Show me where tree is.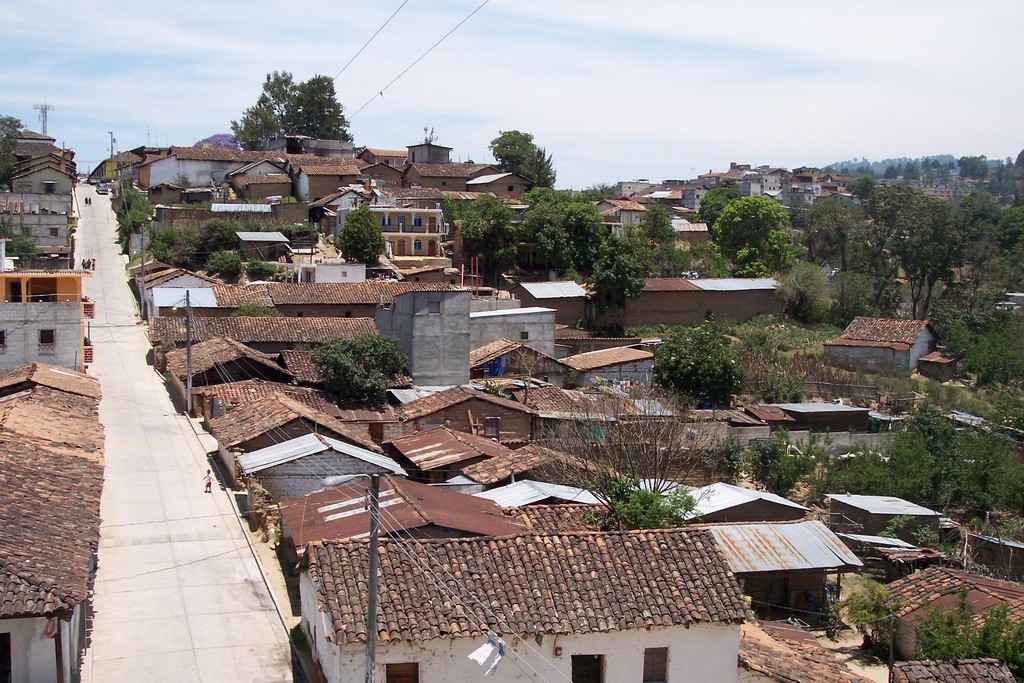
tree is at x1=2 y1=114 x2=30 y2=186.
